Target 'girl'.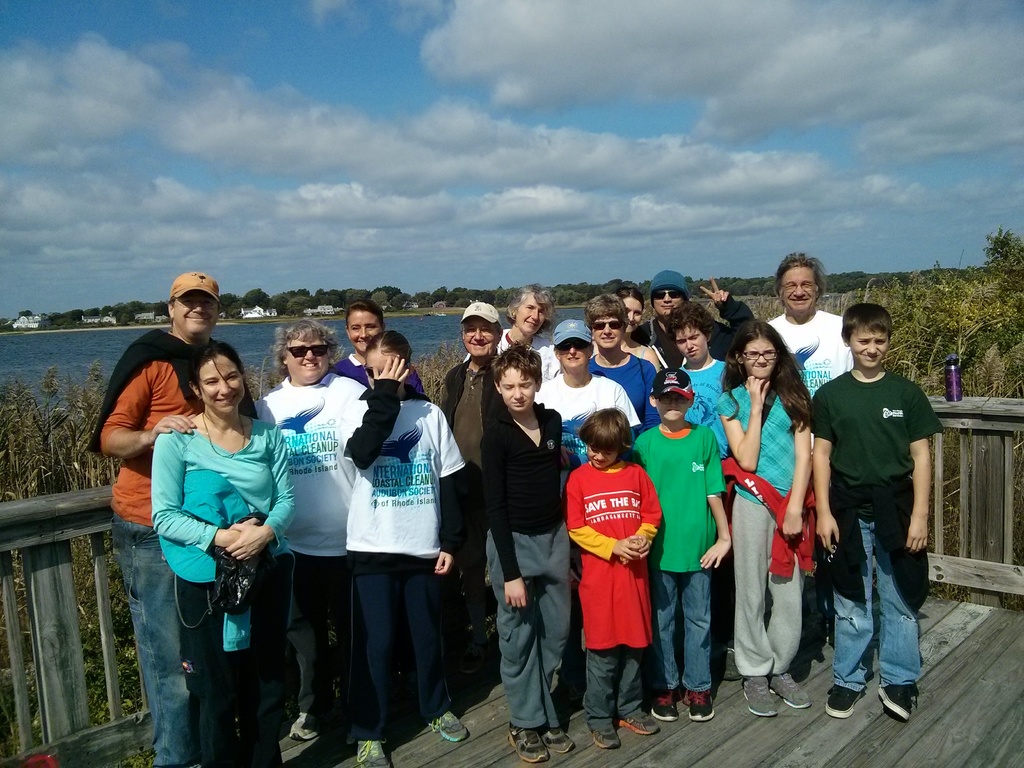
Target region: [x1=338, y1=331, x2=473, y2=767].
